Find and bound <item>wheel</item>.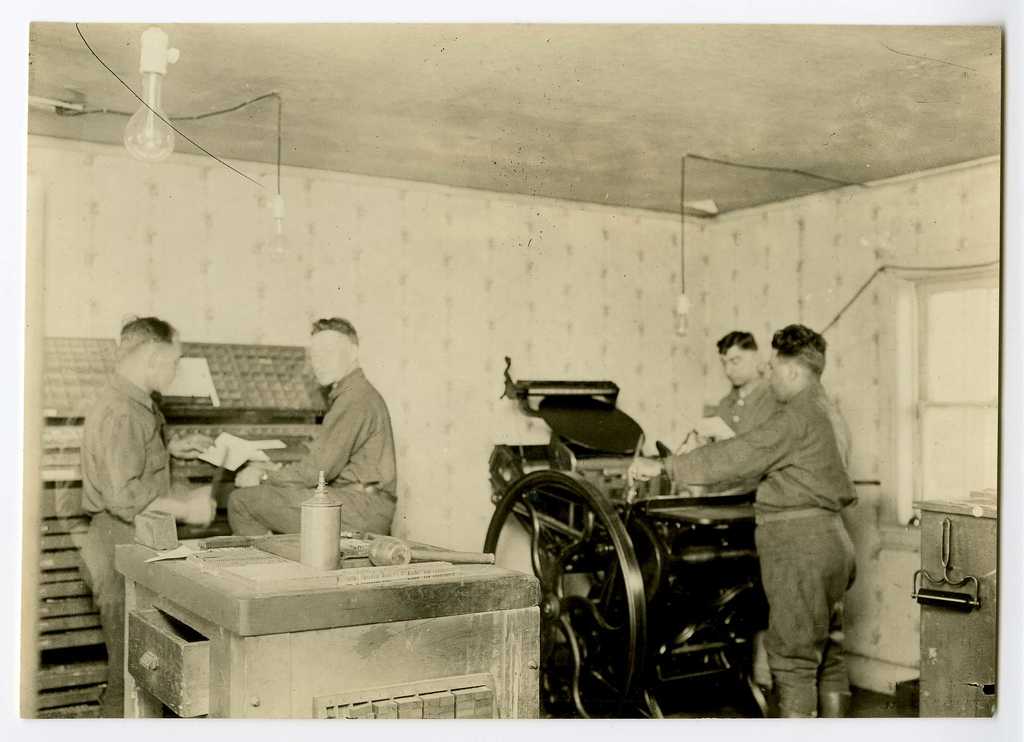
Bound: bbox(484, 478, 643, 732).
